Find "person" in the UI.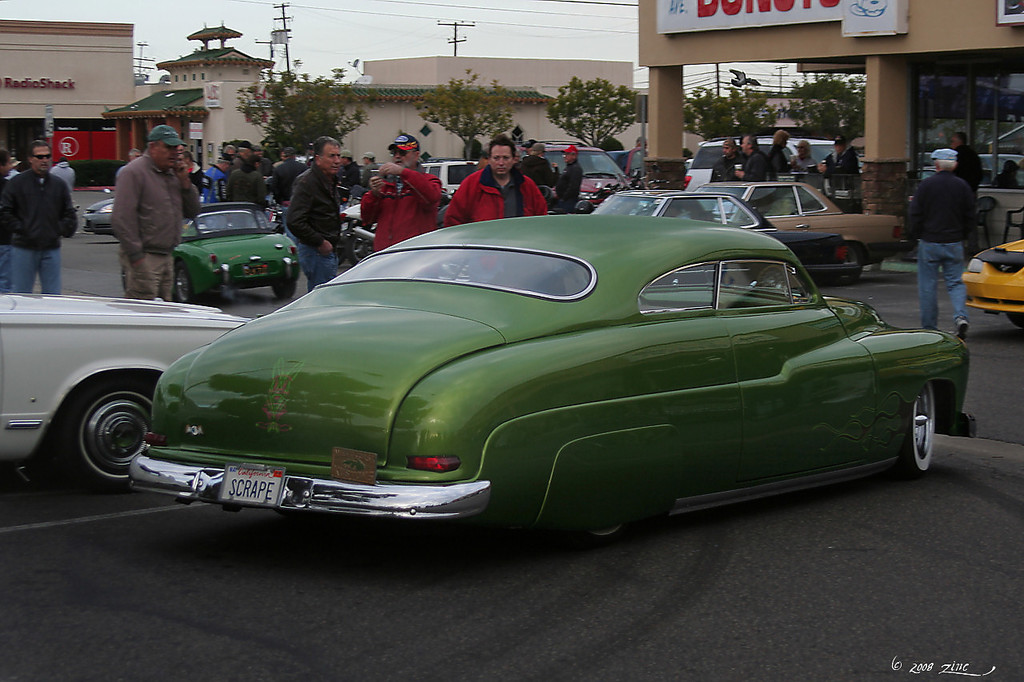
UI element at 477:135:580:206.
